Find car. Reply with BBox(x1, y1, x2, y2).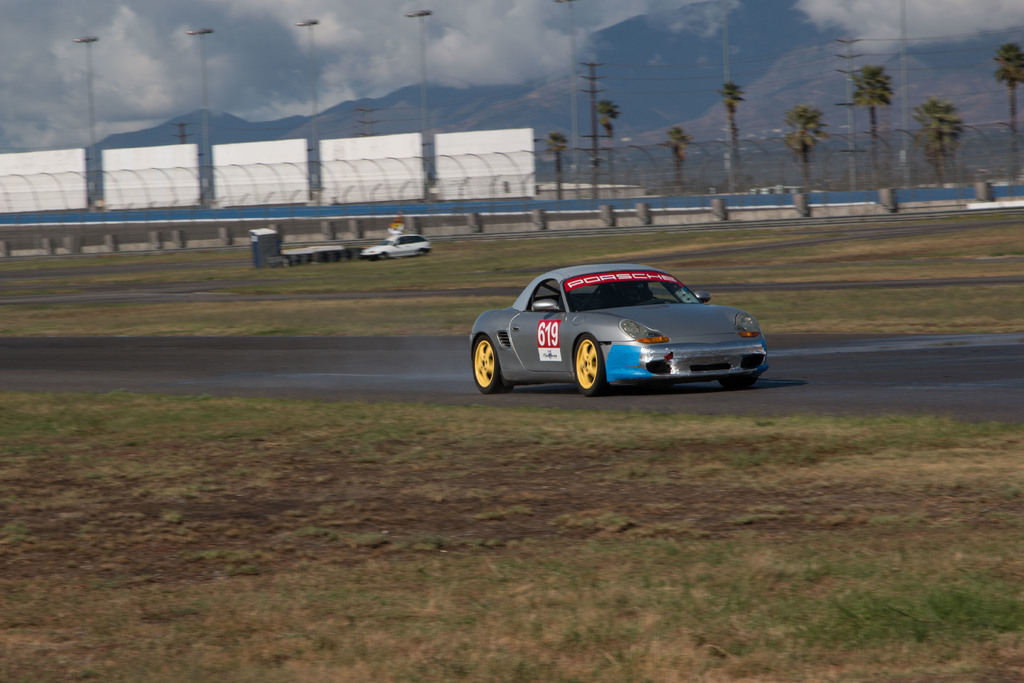
BBox(359, 236, 431, 256).
